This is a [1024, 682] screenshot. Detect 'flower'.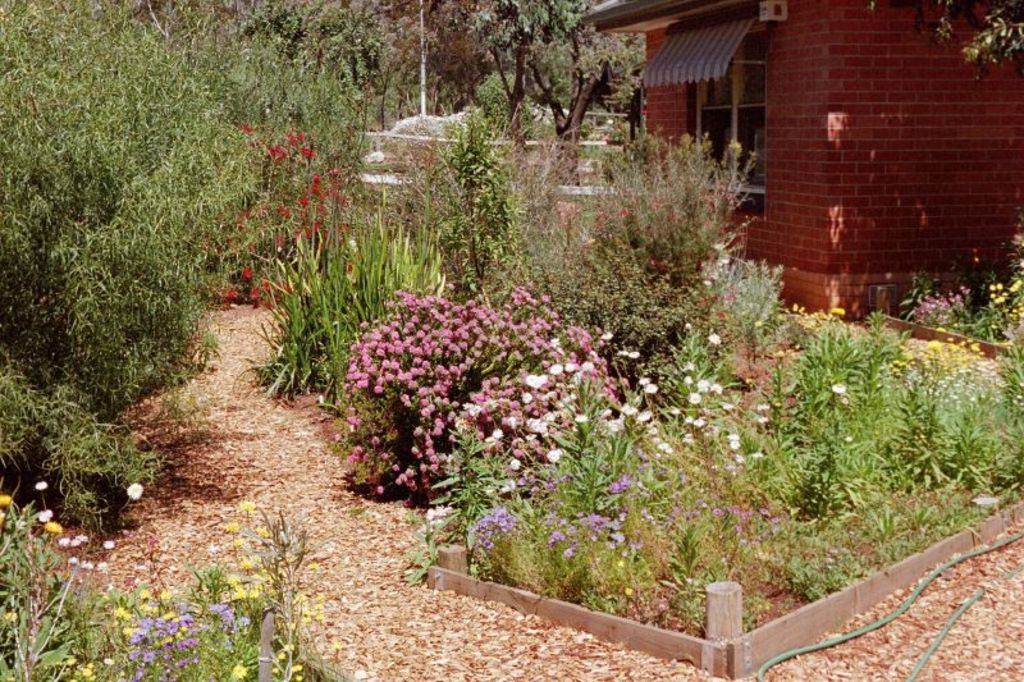
region(828, 377, 846, 394).
